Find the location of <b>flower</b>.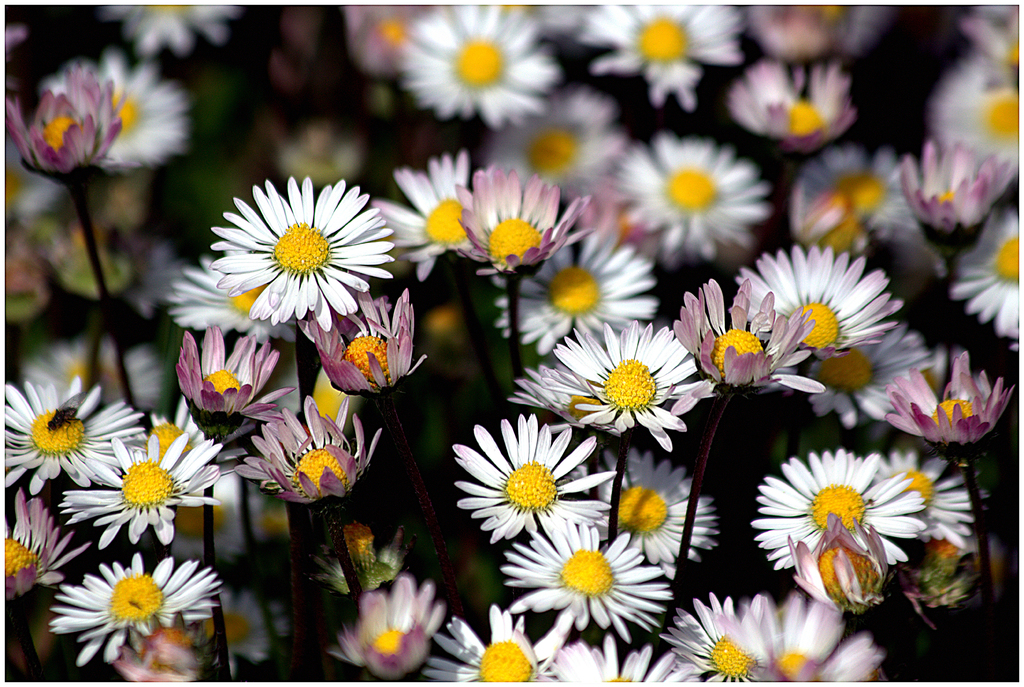
Location: left=500, top=221, right=654, bottom=355.
